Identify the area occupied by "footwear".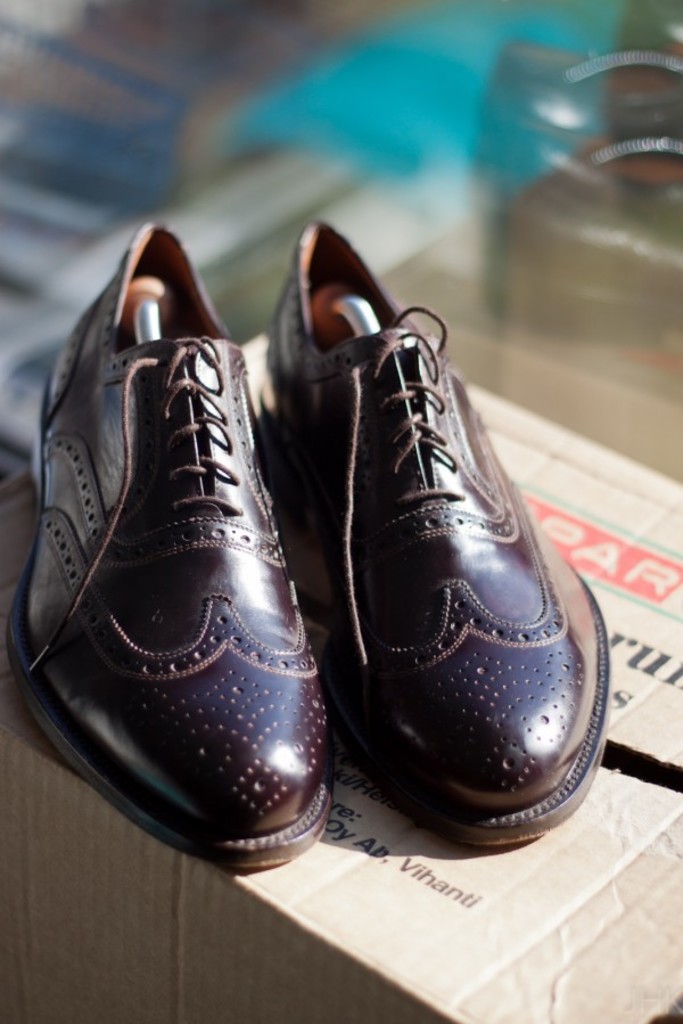
Area: 0/214/339/874.
